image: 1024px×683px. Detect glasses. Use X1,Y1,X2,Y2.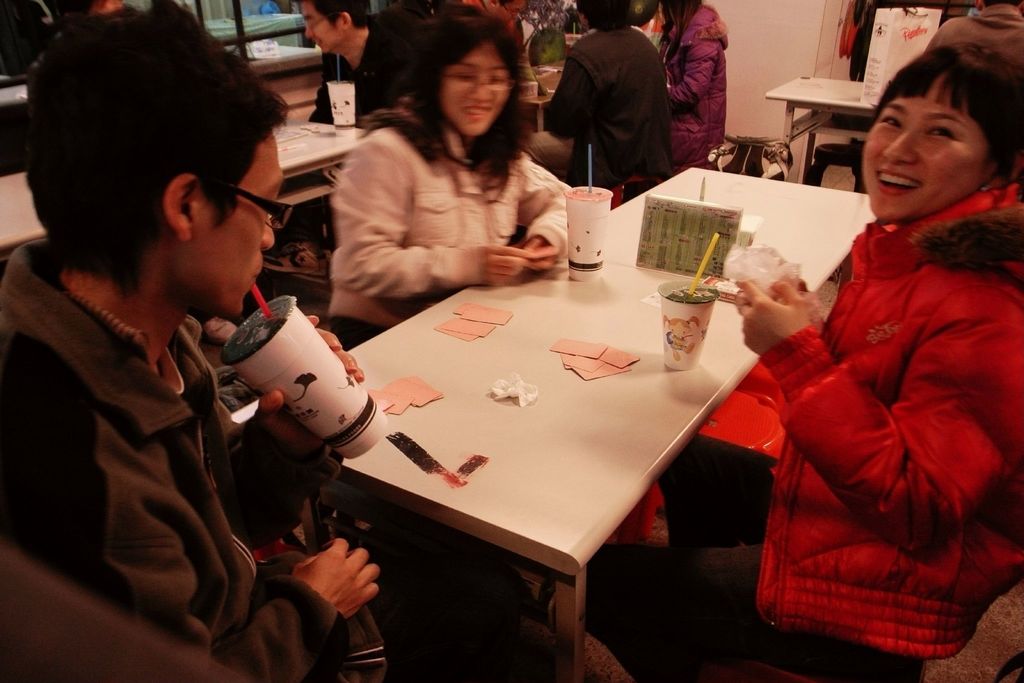
308,13,331,34.
